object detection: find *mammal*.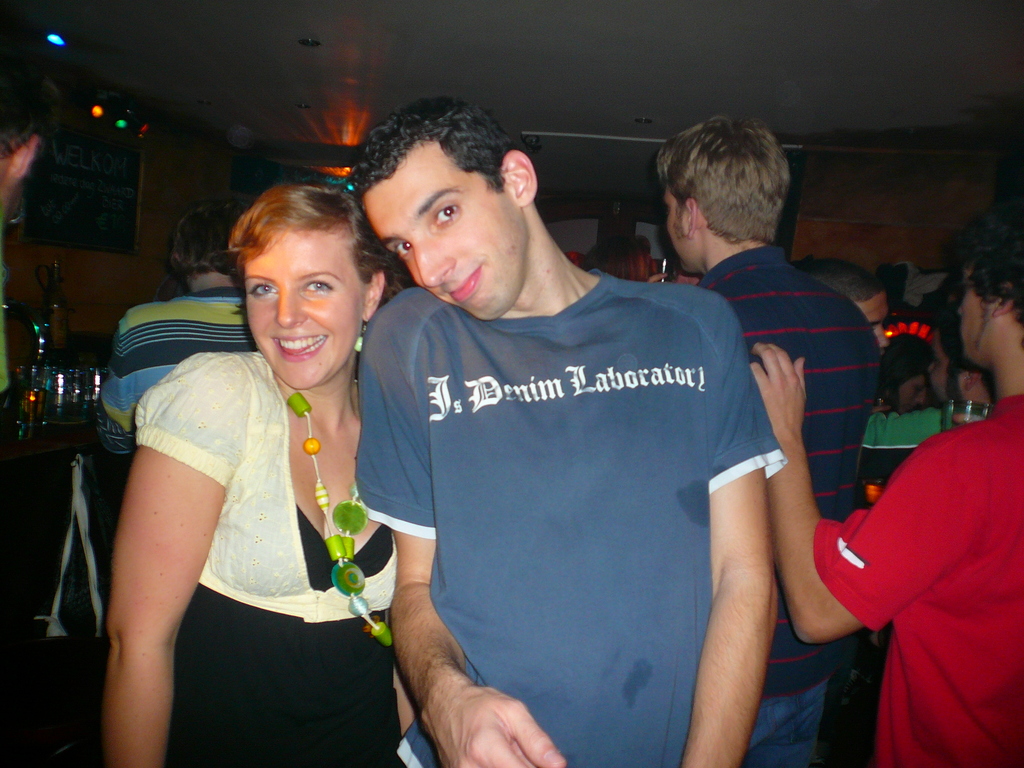
pyautogui.locateOnScreen(89, 193, 265, 454).
